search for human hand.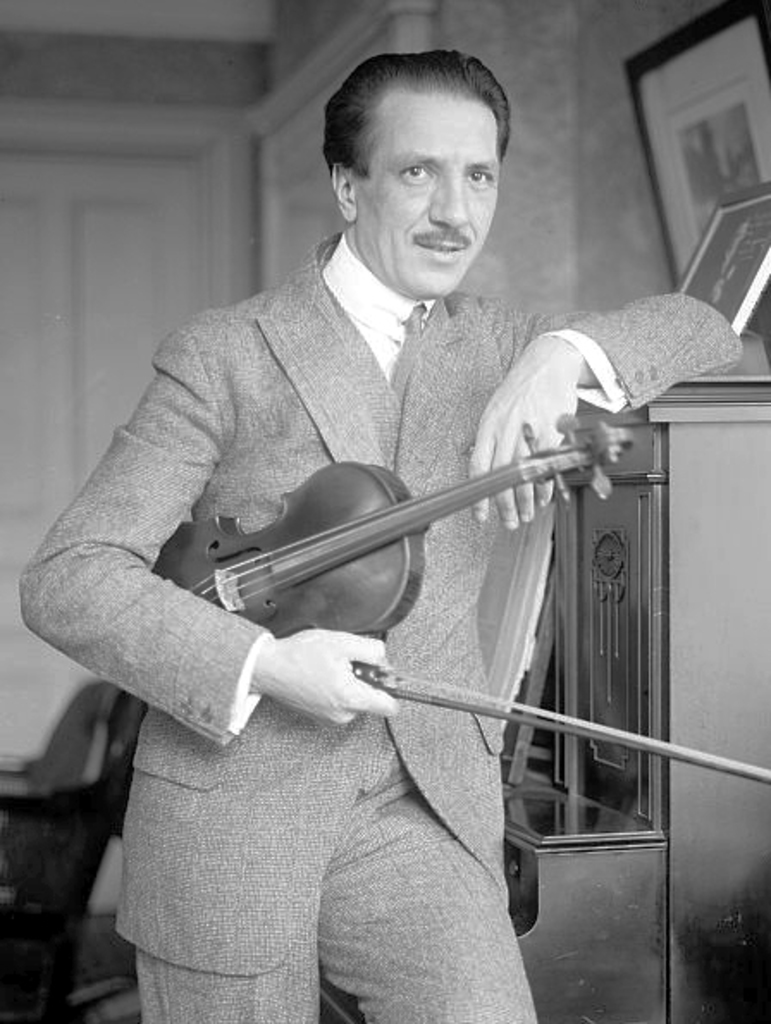
Found at locate(255, 621, 403, 728).
